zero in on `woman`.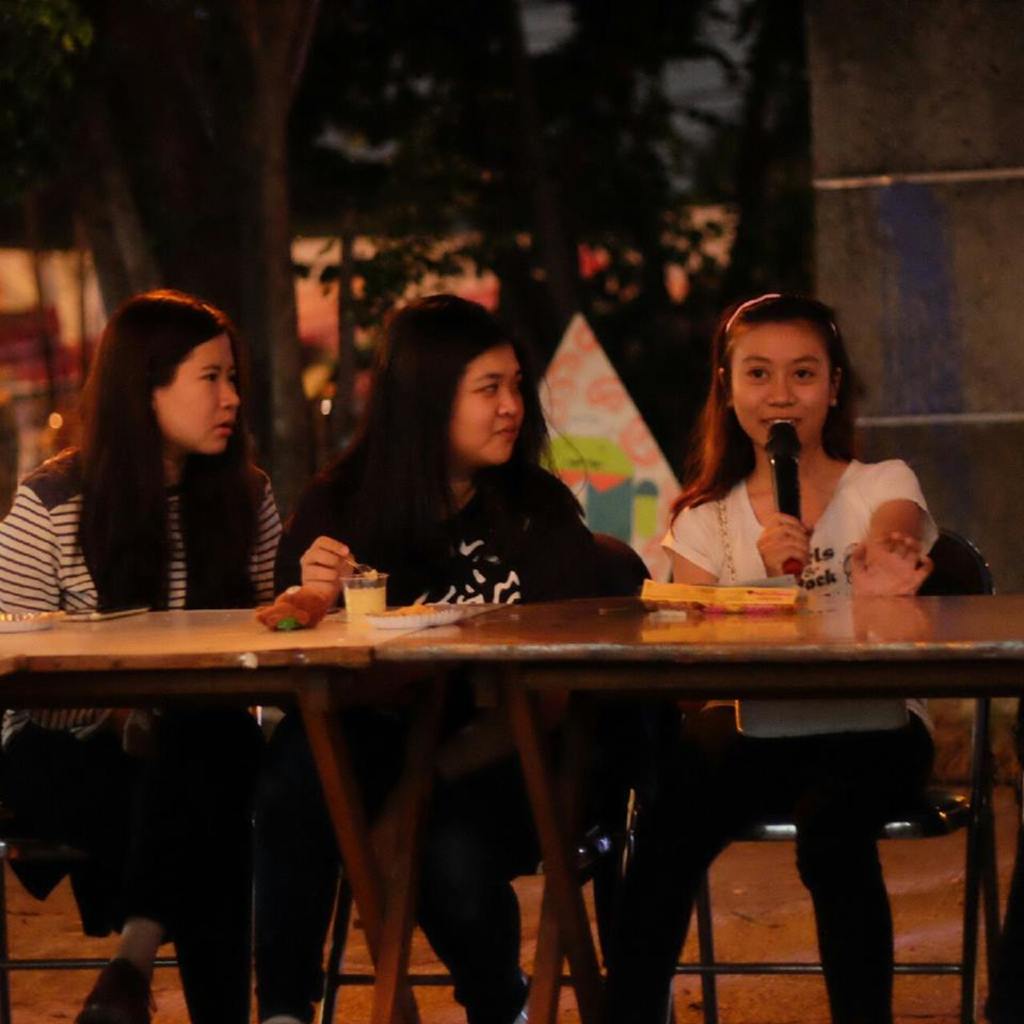
Zeroed in: (271, 307, 628, 1023).
